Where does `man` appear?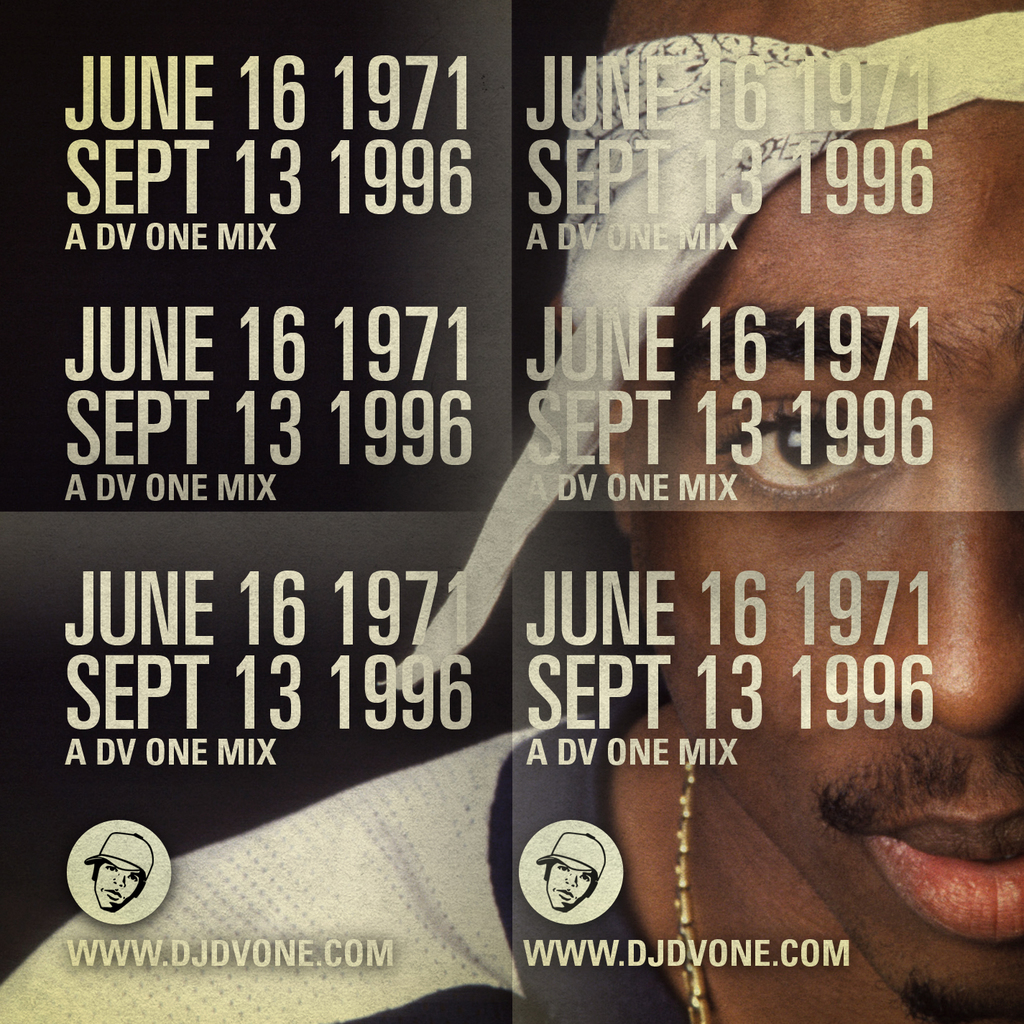
Appears at 0/0/1023/1023.
